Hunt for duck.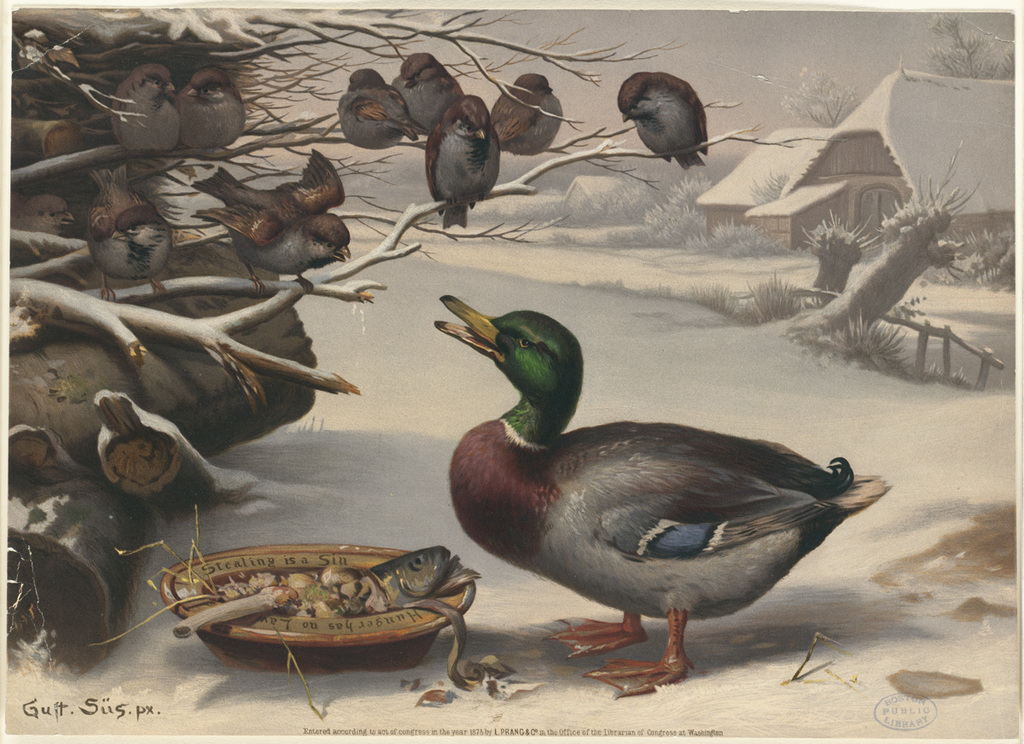
Hunted down at l=433, t=284, r=894, b=689.
